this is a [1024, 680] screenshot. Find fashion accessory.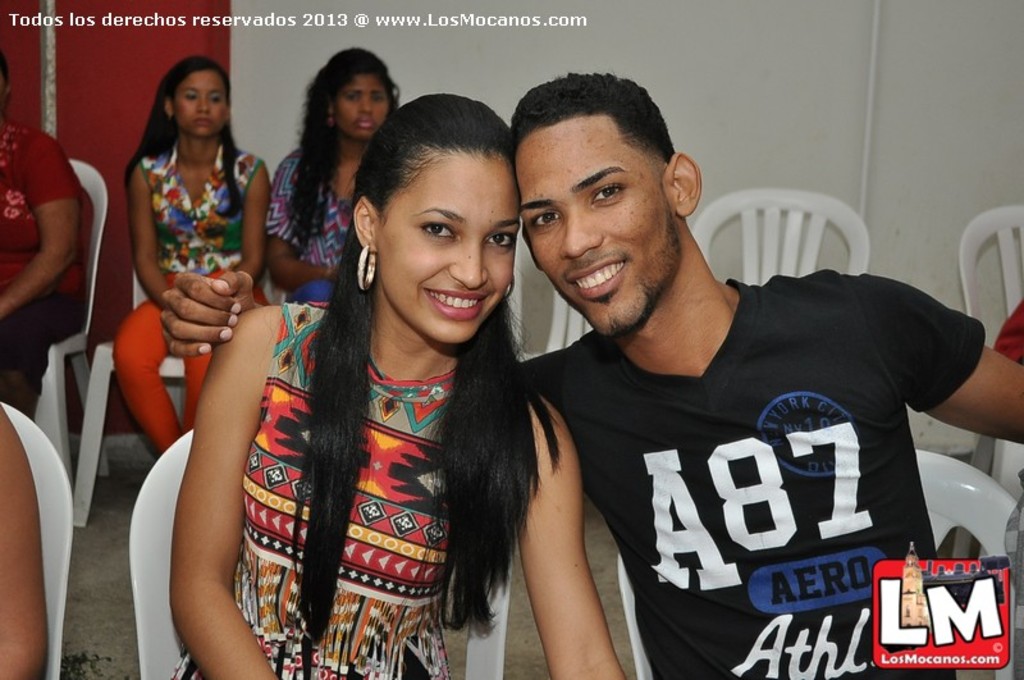
Bounding box: (320, 110, 339, 133).
